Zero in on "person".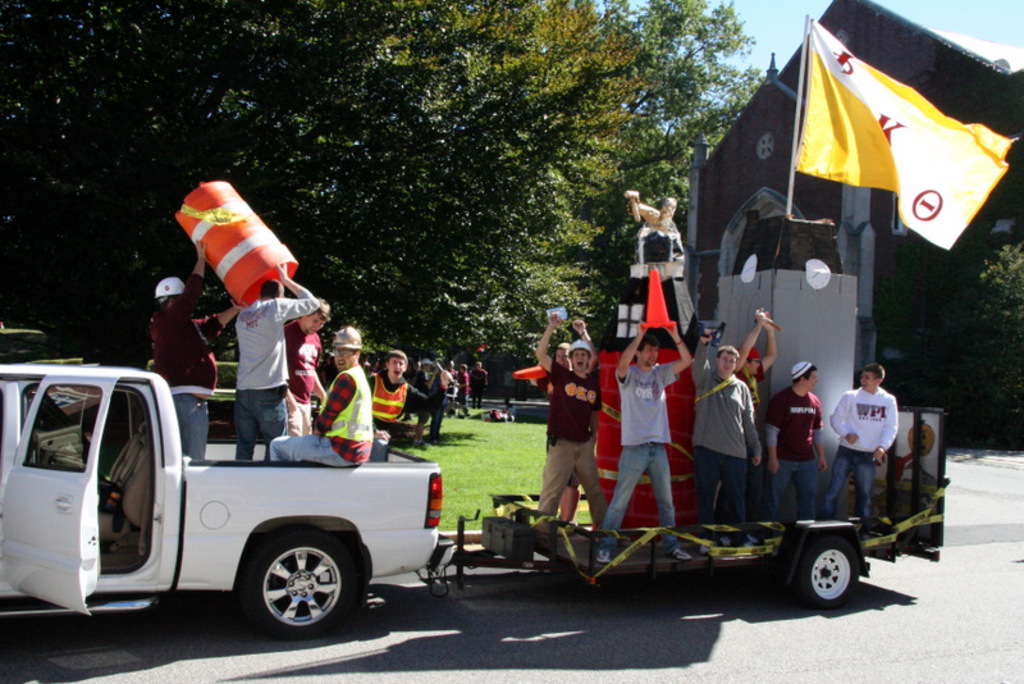
Zeroed in: [x1=360, y1=343, x2=449, y2=455].
